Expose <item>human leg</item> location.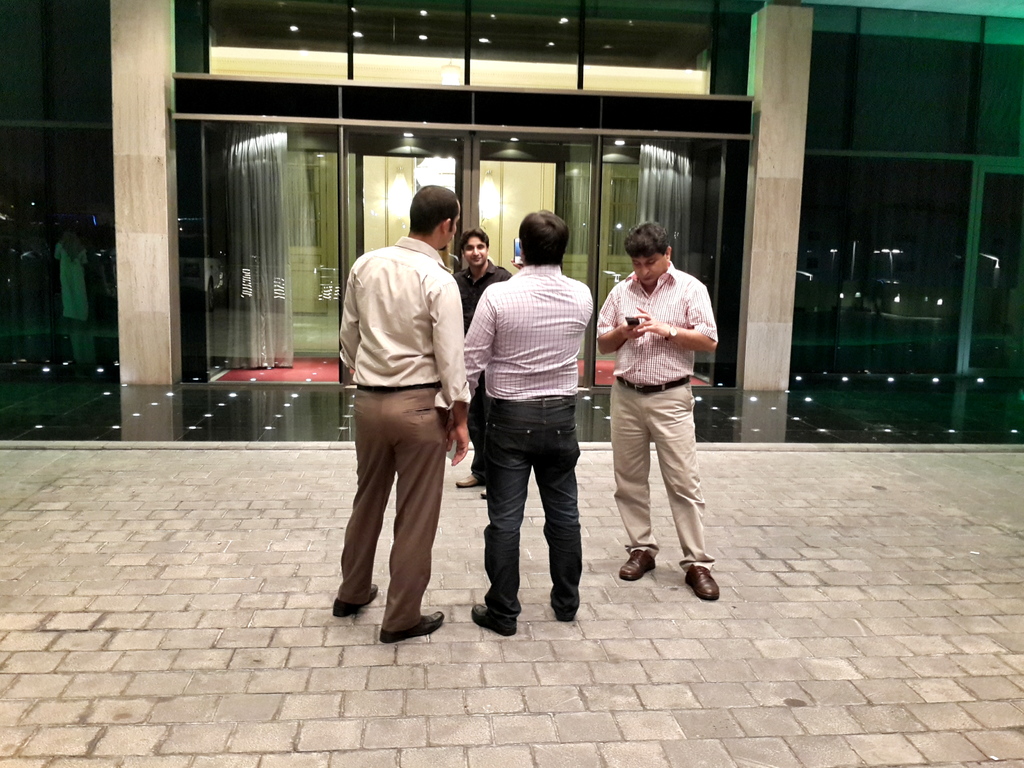
Exposed at Rect(613, 380, 654, 580).
